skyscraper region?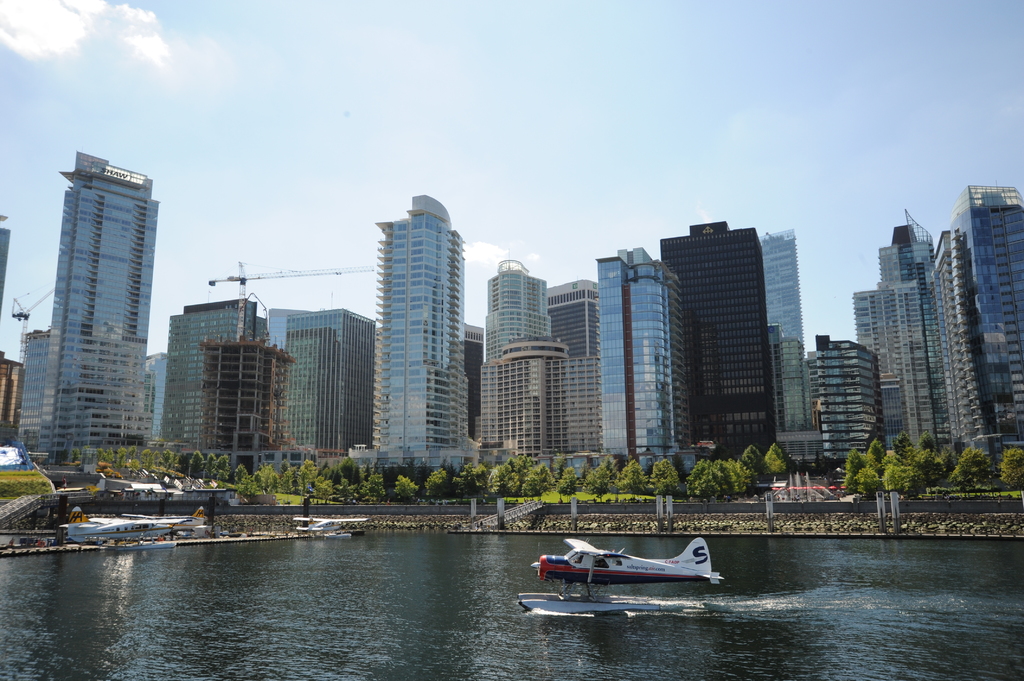
detection(474, 258, 553, 445)
